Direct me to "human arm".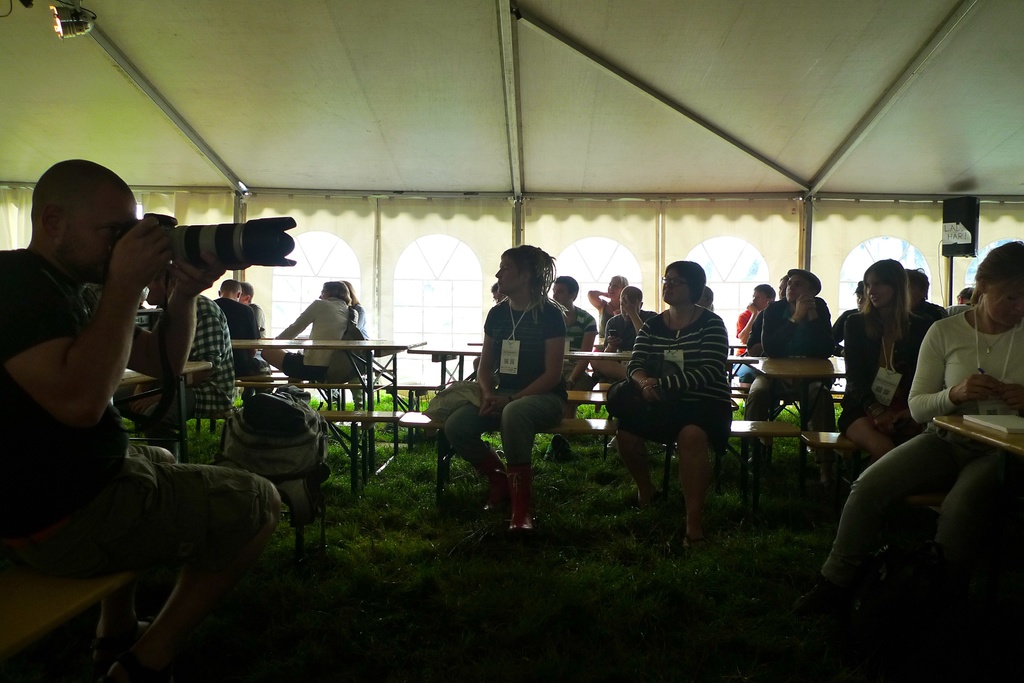
Direction: x1=491 y1=304 x2=571 y2=414.
